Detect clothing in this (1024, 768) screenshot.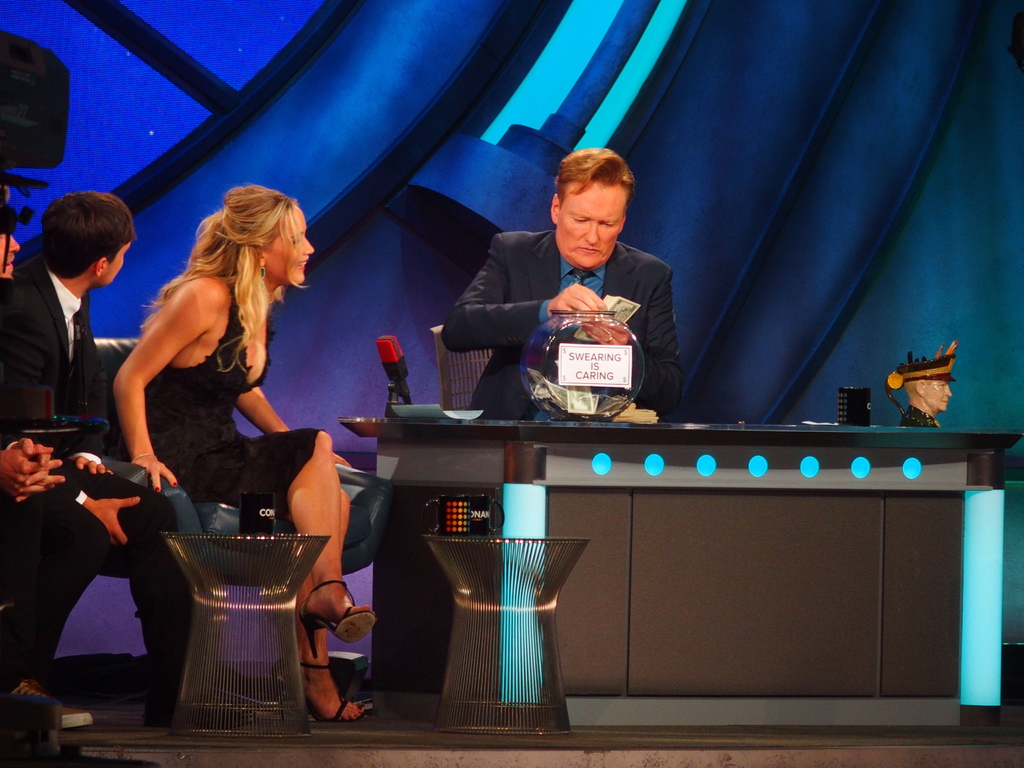
Detection: {"x1": 433, "y1": 163, "x2": 712, "y2": 438}.
